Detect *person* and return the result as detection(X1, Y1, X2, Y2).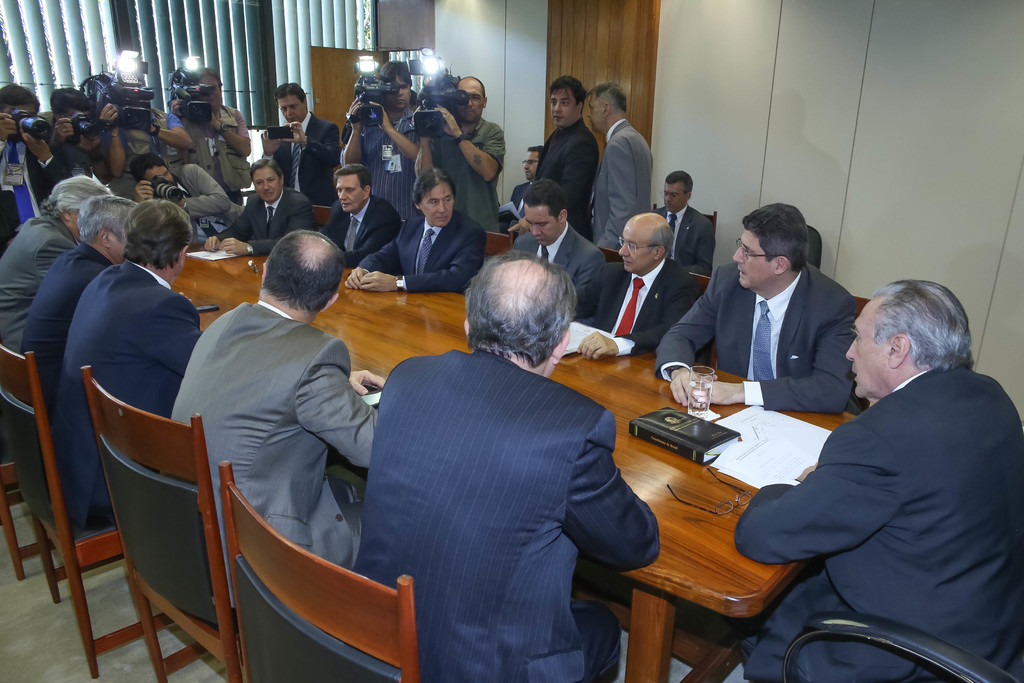
detection(736, 280, 1023, 682).
